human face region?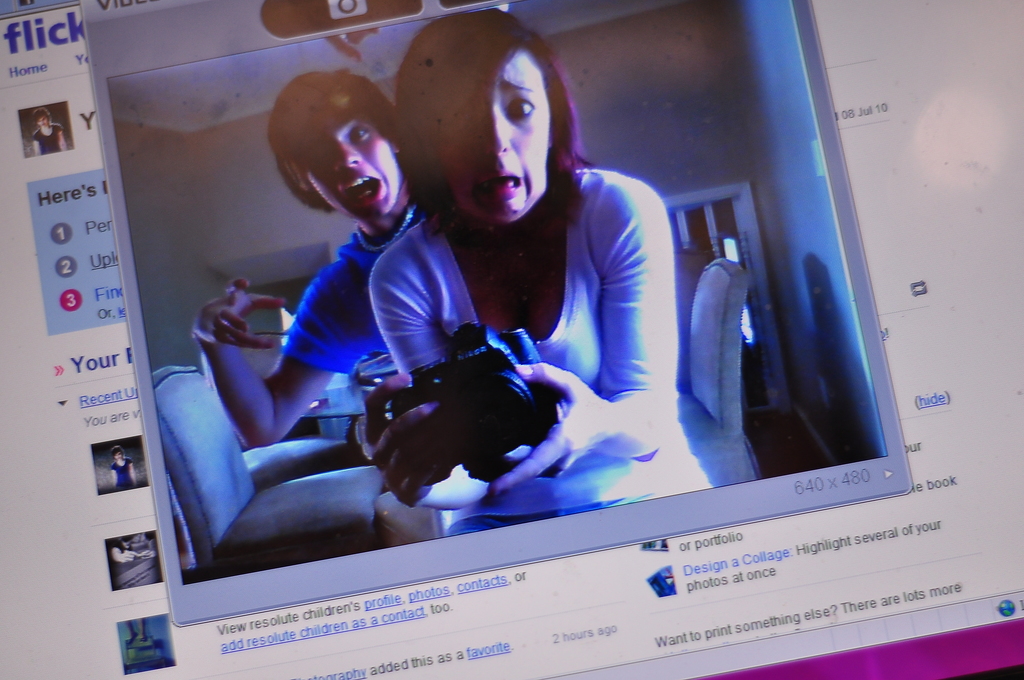
bbox=[129, 617, 155, 643]
